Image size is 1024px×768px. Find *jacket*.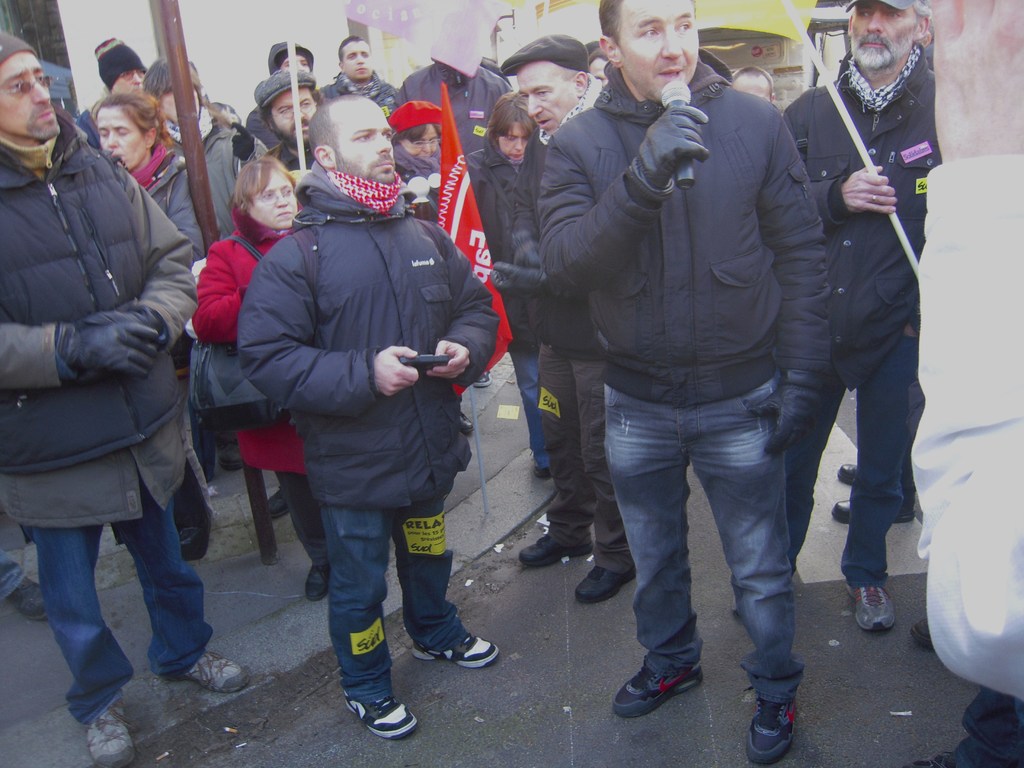
select_region(783, 40, 938, 393).
